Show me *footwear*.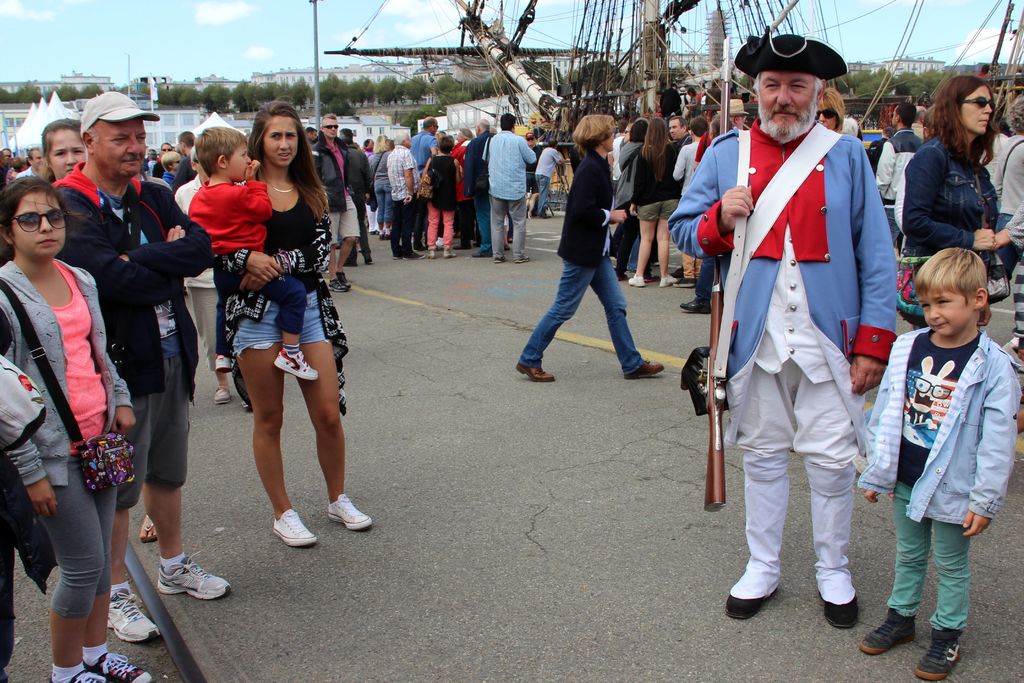
*footwear* is here: {"left": 673, "top": 273, "right": 696, "bottom": 286}.
